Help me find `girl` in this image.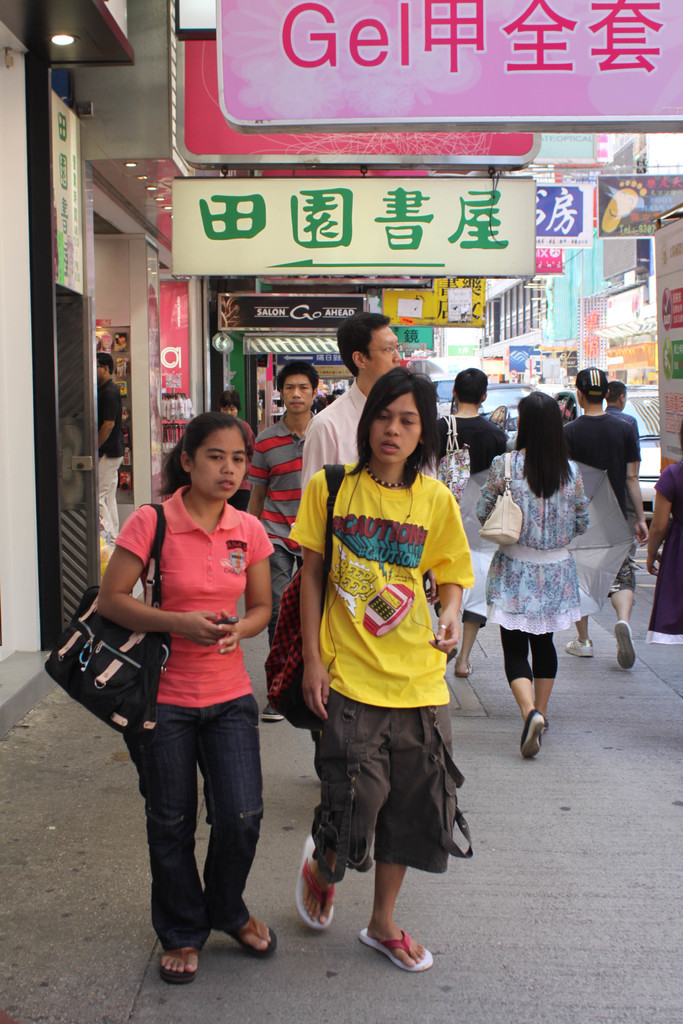
Found it: {"x1": 100, "y1": 414, "x2": 276, "y2": 977}.
